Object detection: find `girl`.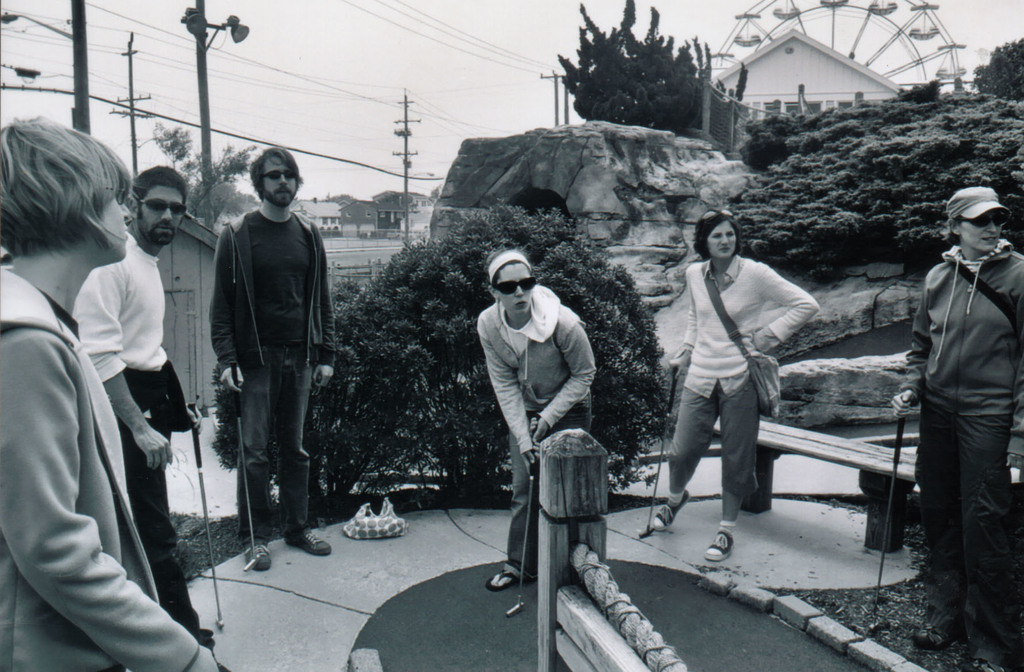
0, 122, 224, 671.
